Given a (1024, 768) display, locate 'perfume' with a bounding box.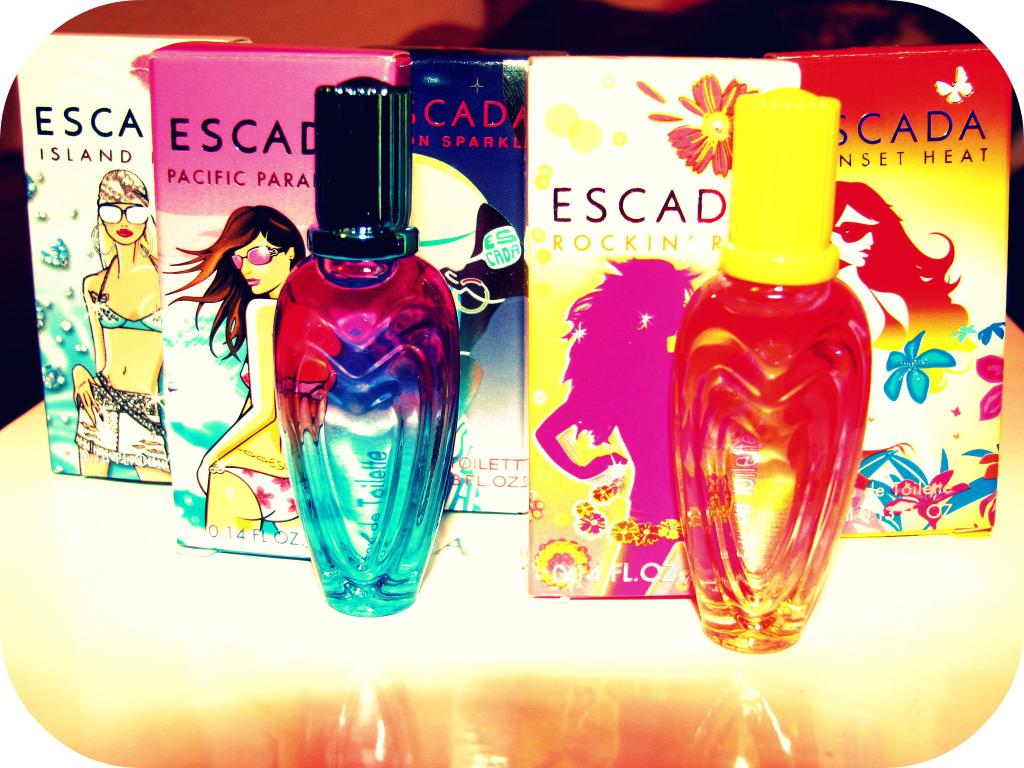
Located: bbox(275, 74, 461, 616).
